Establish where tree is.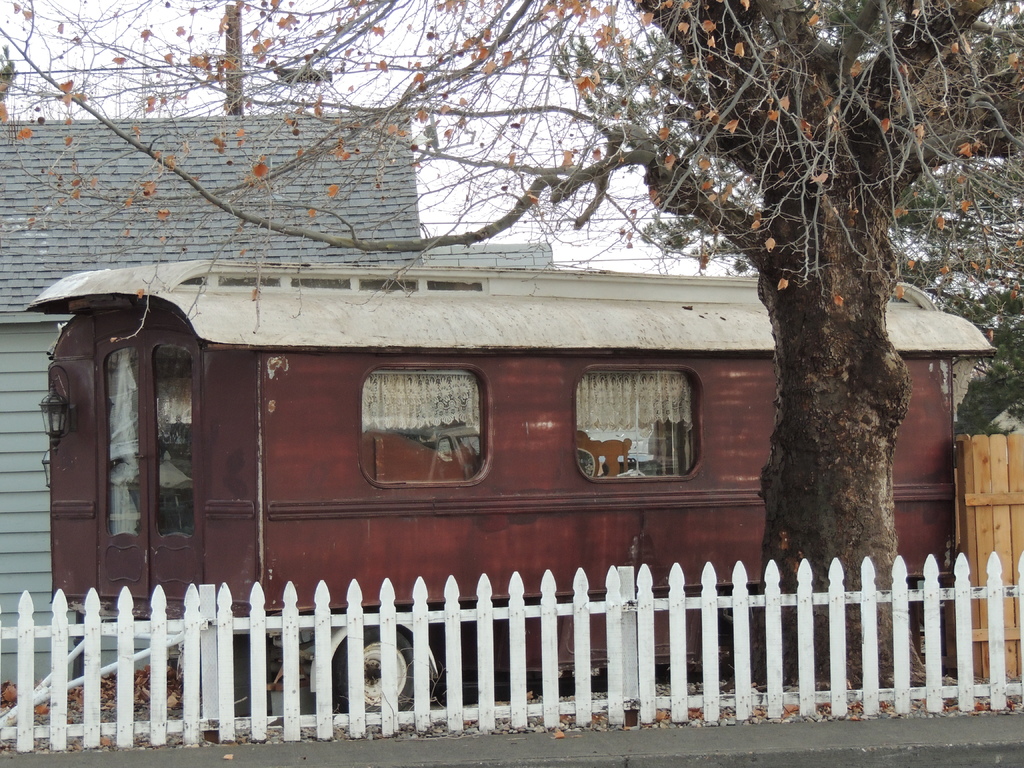
Established at box=[0, 0, 1023, 682].
